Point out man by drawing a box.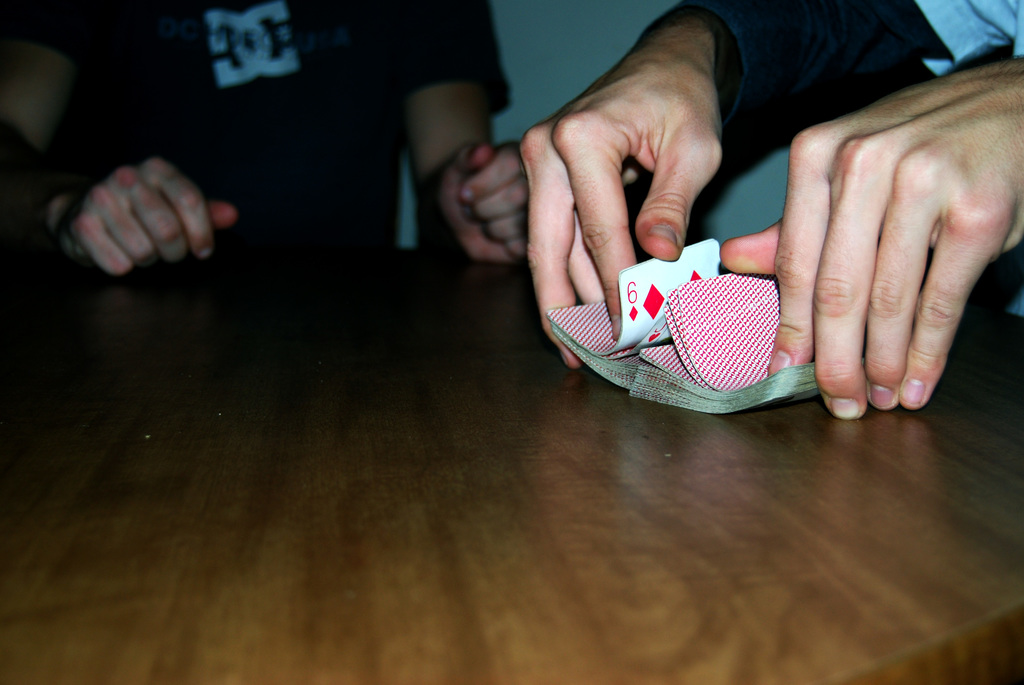
box=[513, 0, 1023, 424].
